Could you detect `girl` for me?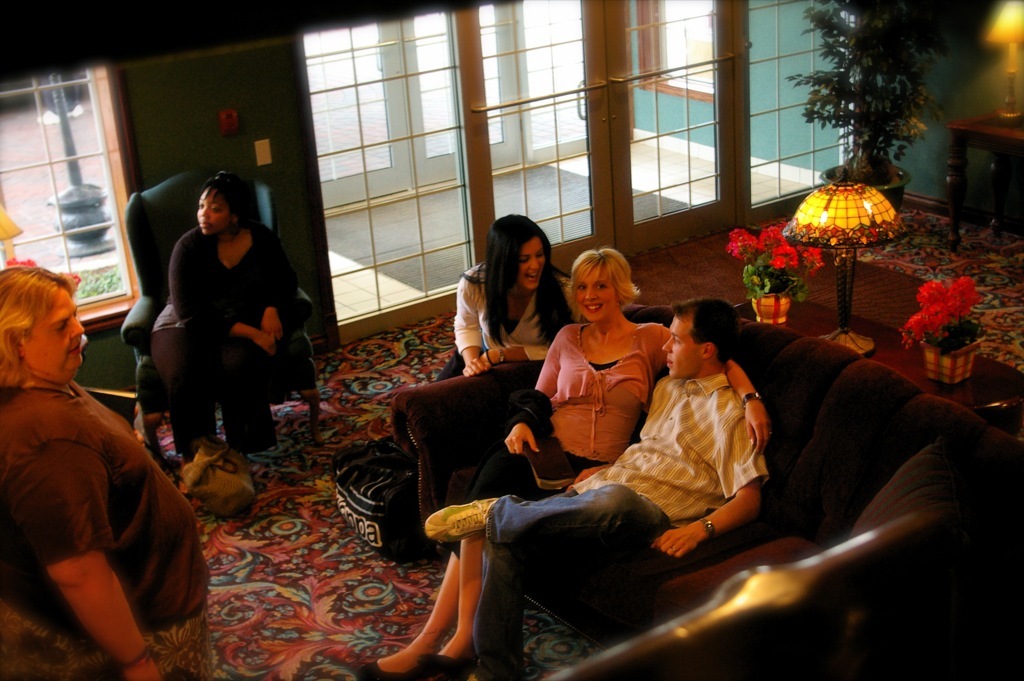
Detection result: region(356, 244, 773, 680).
